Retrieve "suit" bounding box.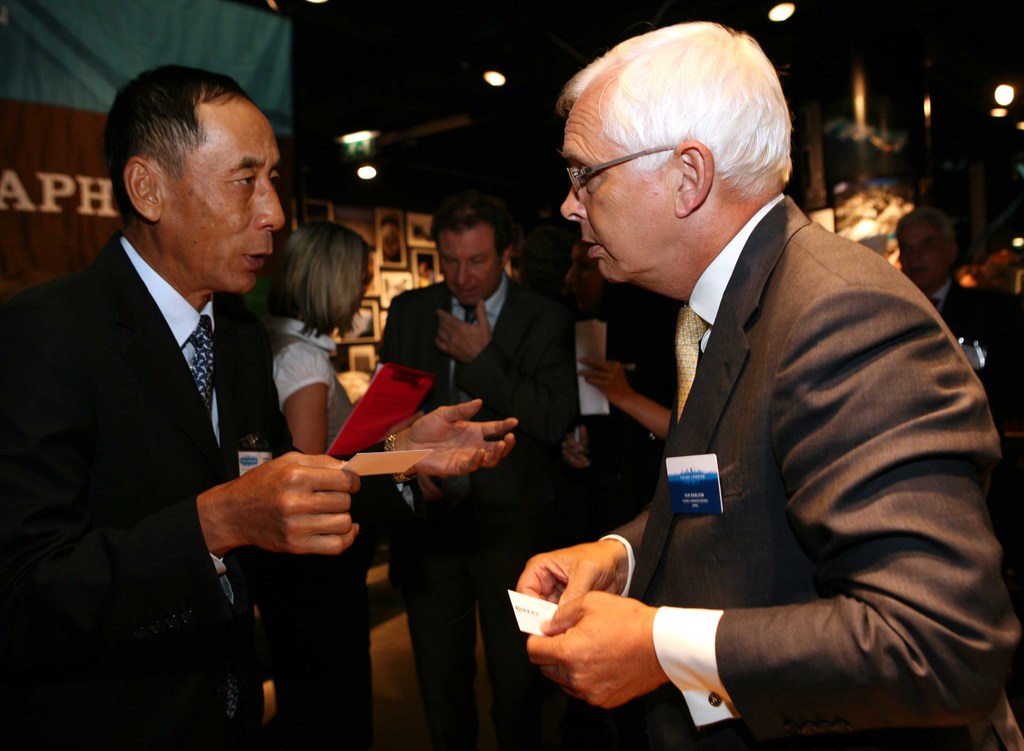
Bounding box: pyautogui.locateOnScreen(374, 278, 581, 750).
